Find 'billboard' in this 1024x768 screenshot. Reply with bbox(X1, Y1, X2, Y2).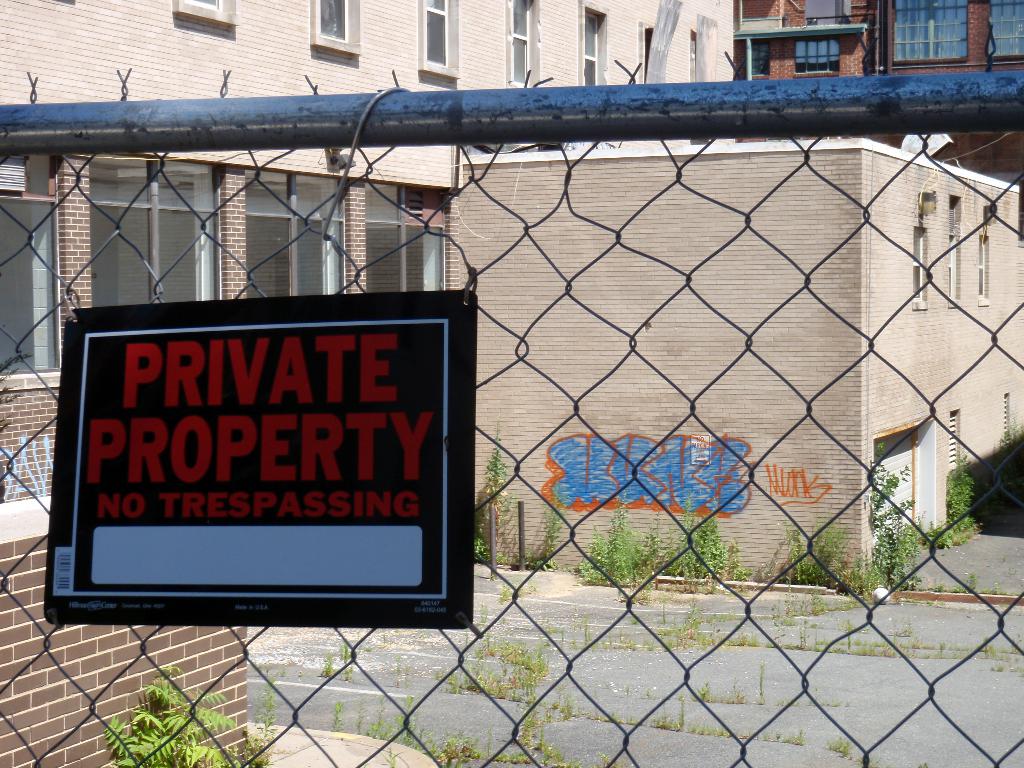
bbox(37, 296, 456, 642).
